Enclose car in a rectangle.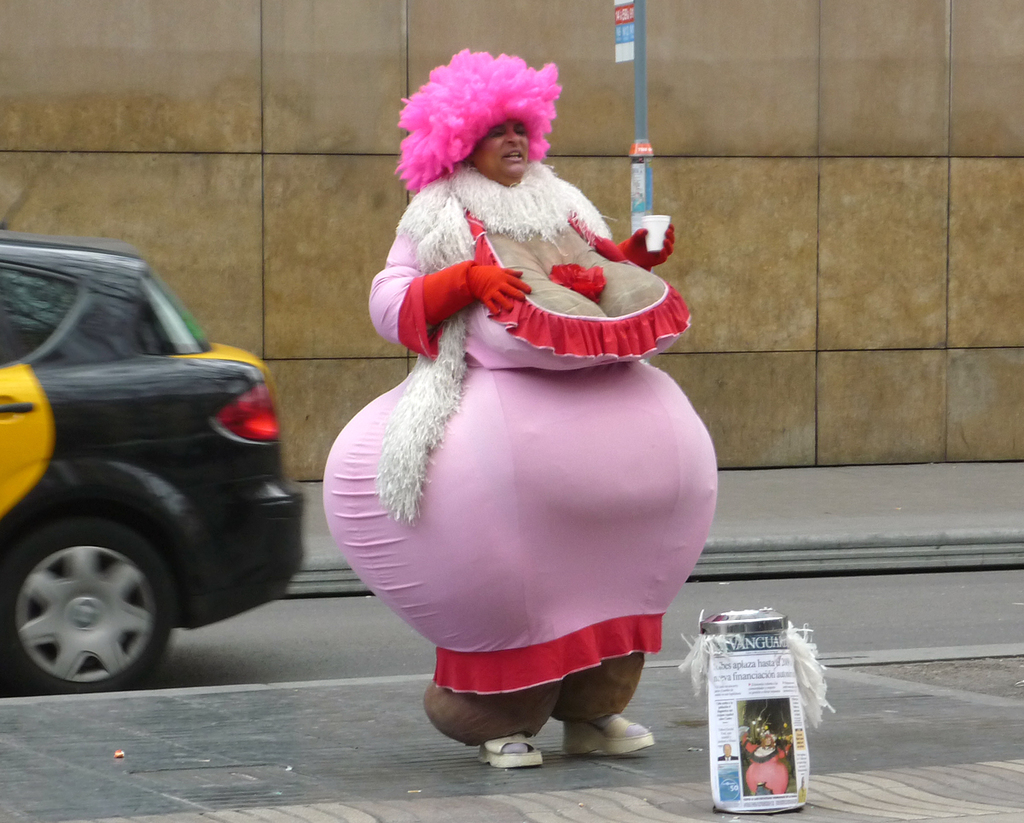
detection(0, 215, 326, 707).
